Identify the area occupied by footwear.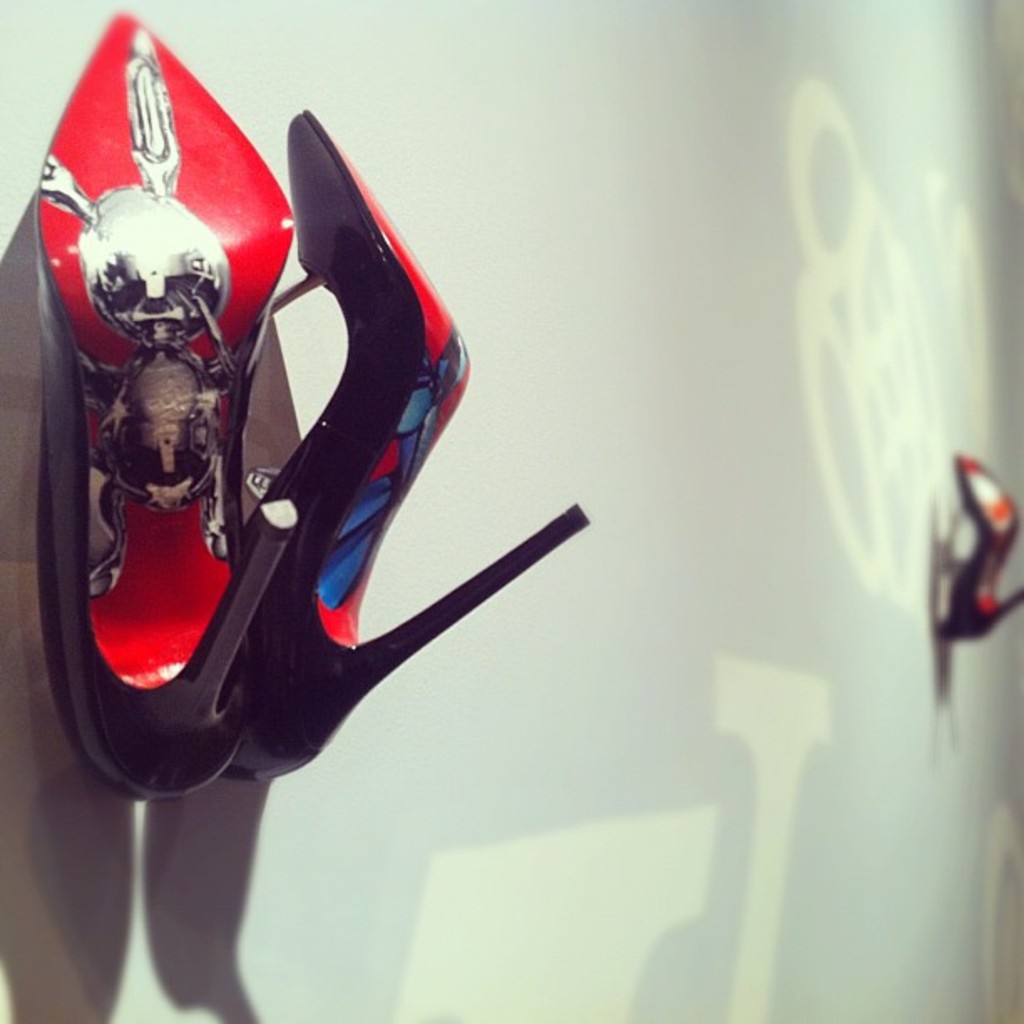
Area: 226,95,591,791.
